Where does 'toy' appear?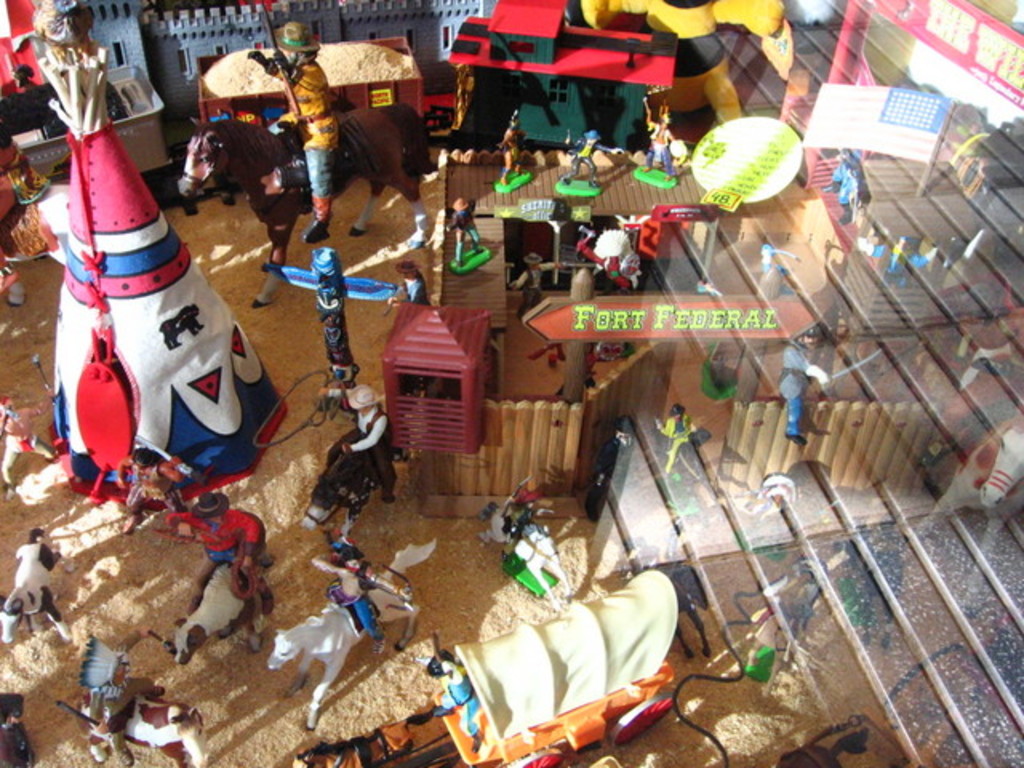
Appears at left=824, top=146, right=877, bottom=232.
